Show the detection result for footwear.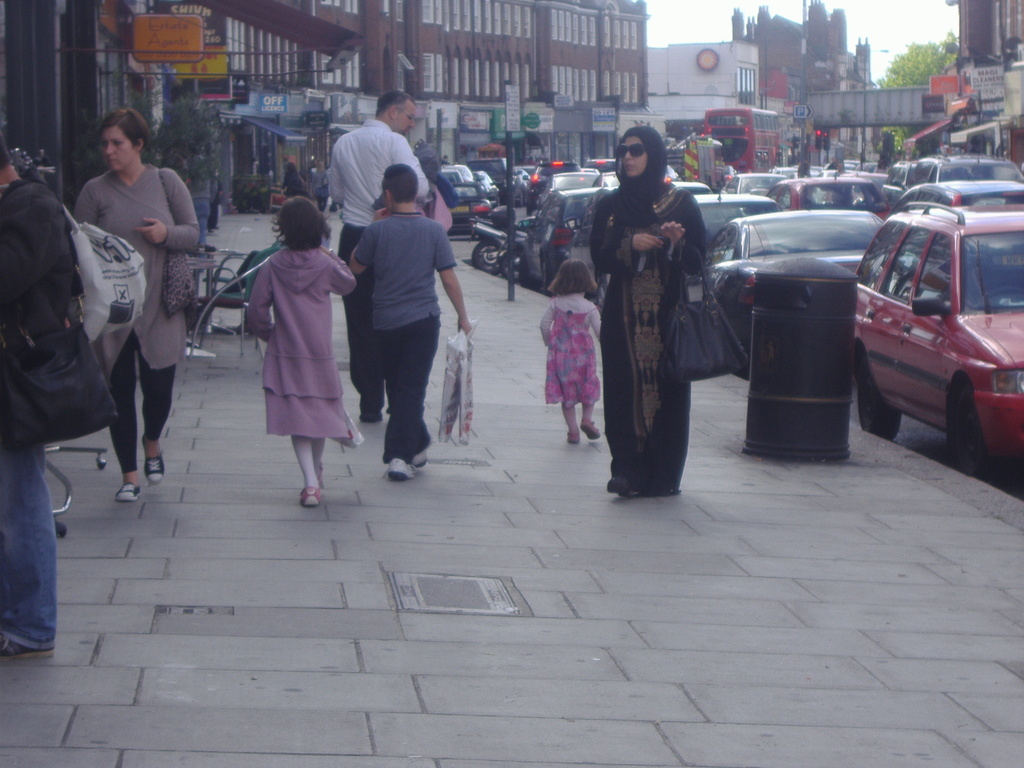
{"left": 361, "top": 404, "right": 377, "bottom": 424}.
